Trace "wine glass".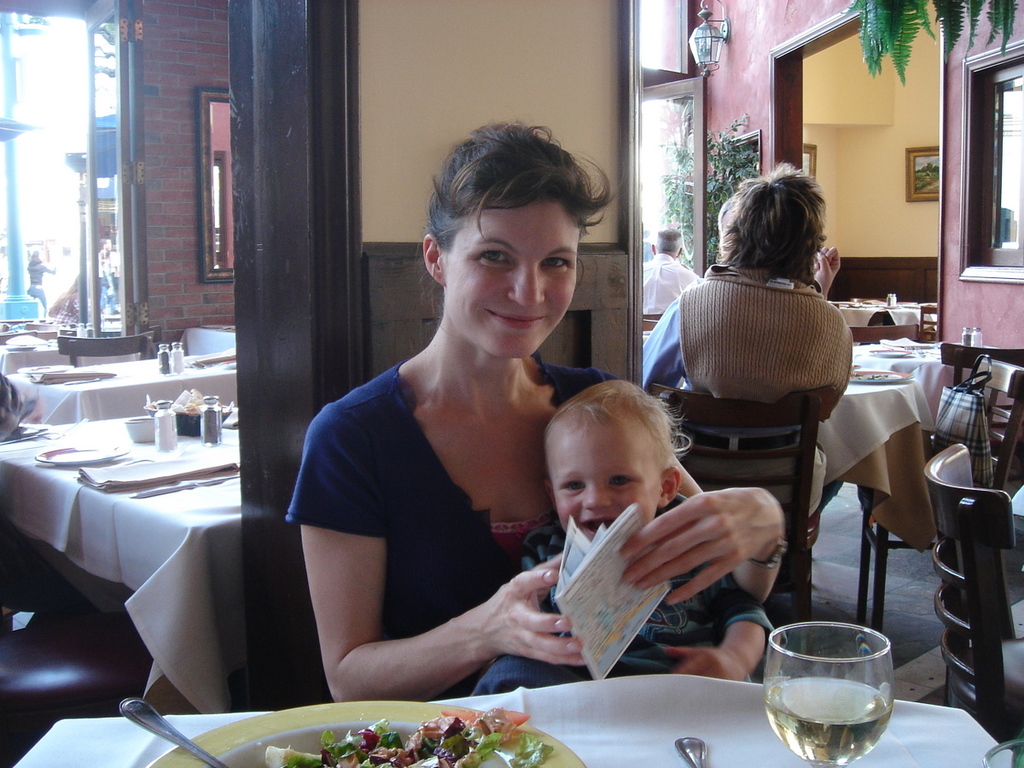
Traced to 760:620:896:767.
